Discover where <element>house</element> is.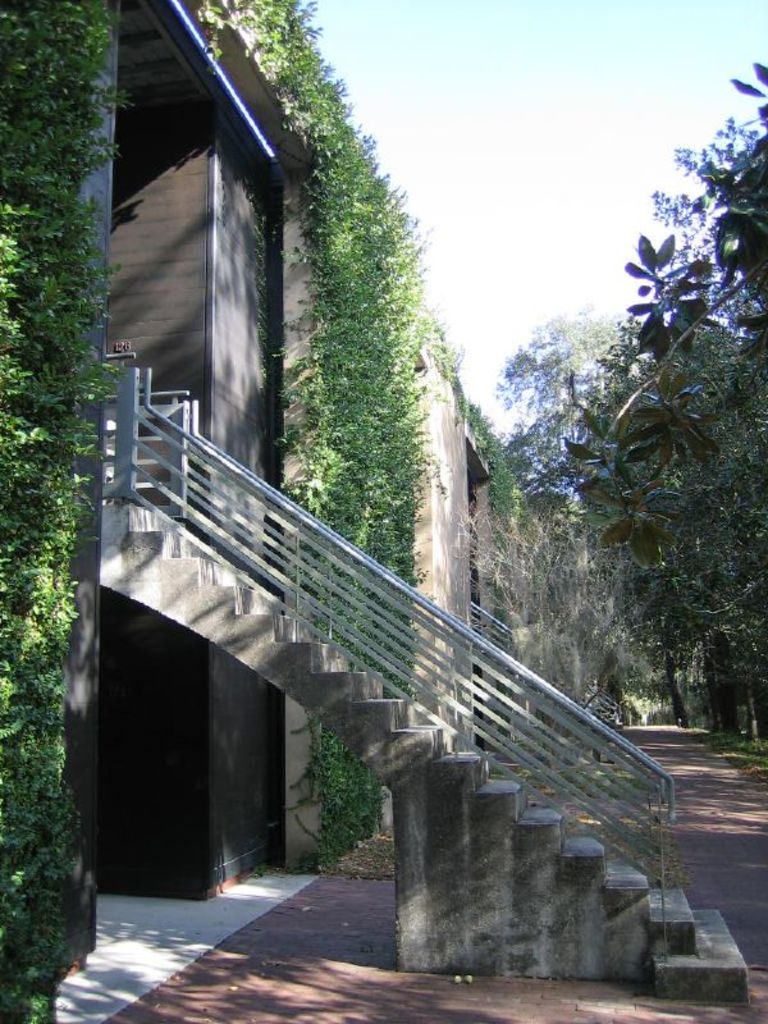
Discovered at locate(22, 0, 705, 932).
